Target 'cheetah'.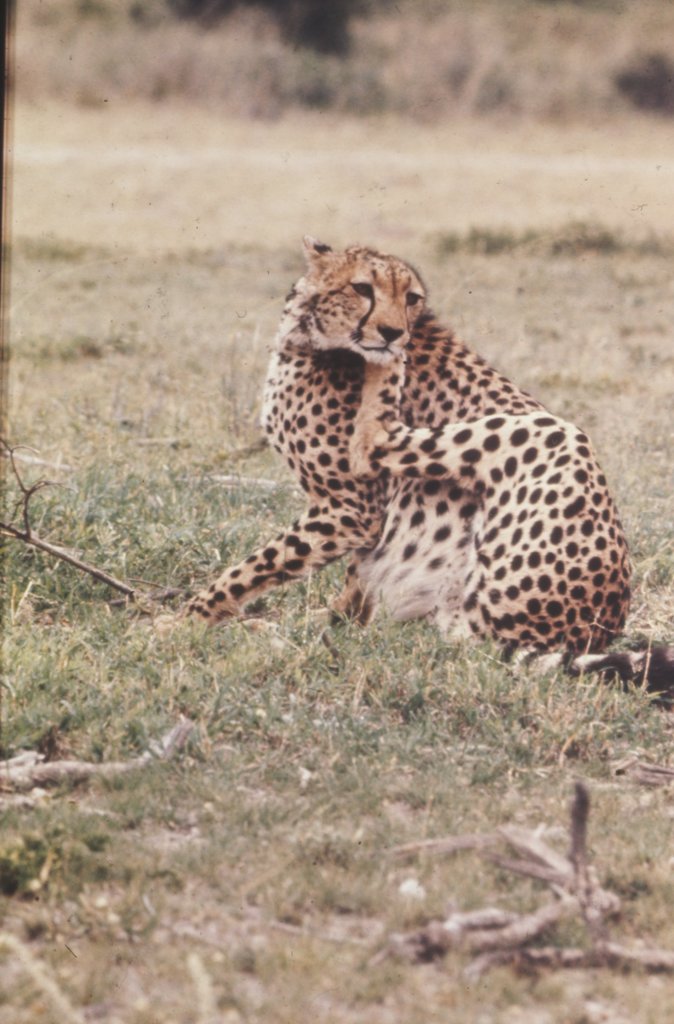
Target region: BBox(155, 237, 673, 693).
